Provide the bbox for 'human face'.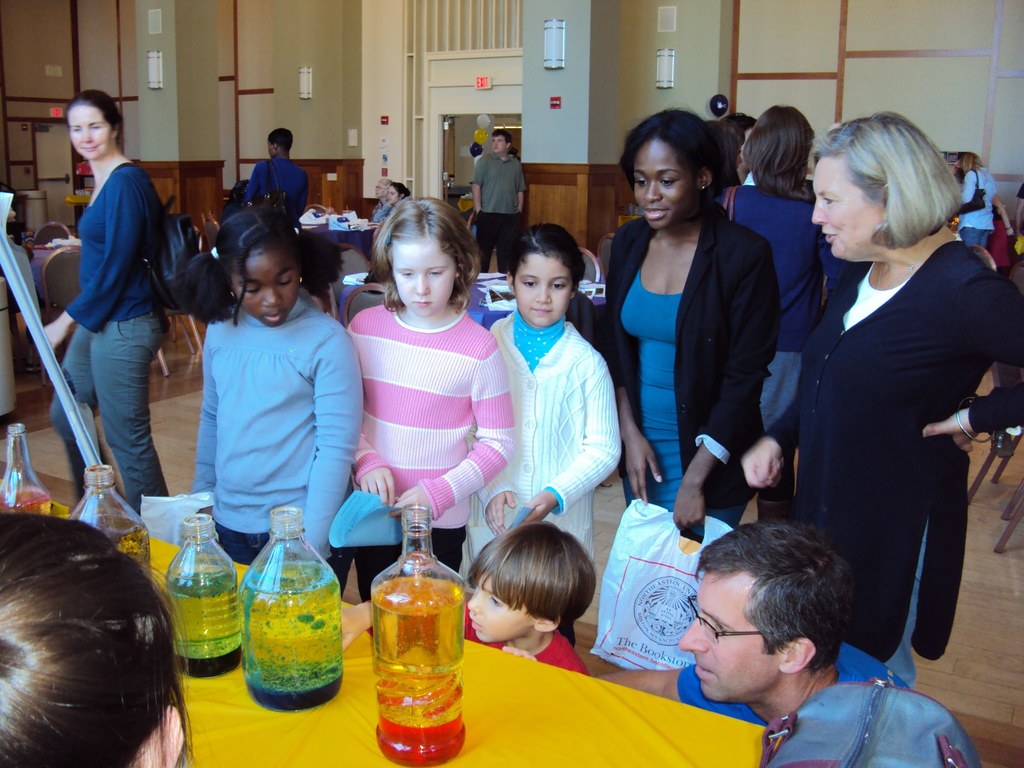
(x1=521, y1=256, x2=570, y2=331).
